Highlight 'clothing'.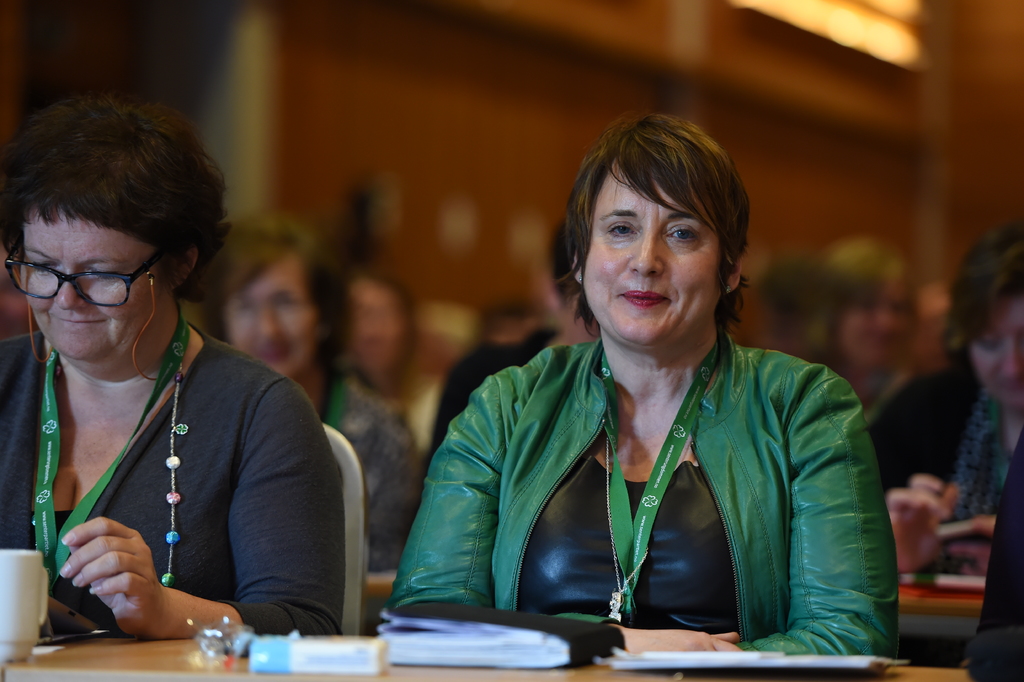
Highlighted region: BBox(417, 292, 892, 658).
